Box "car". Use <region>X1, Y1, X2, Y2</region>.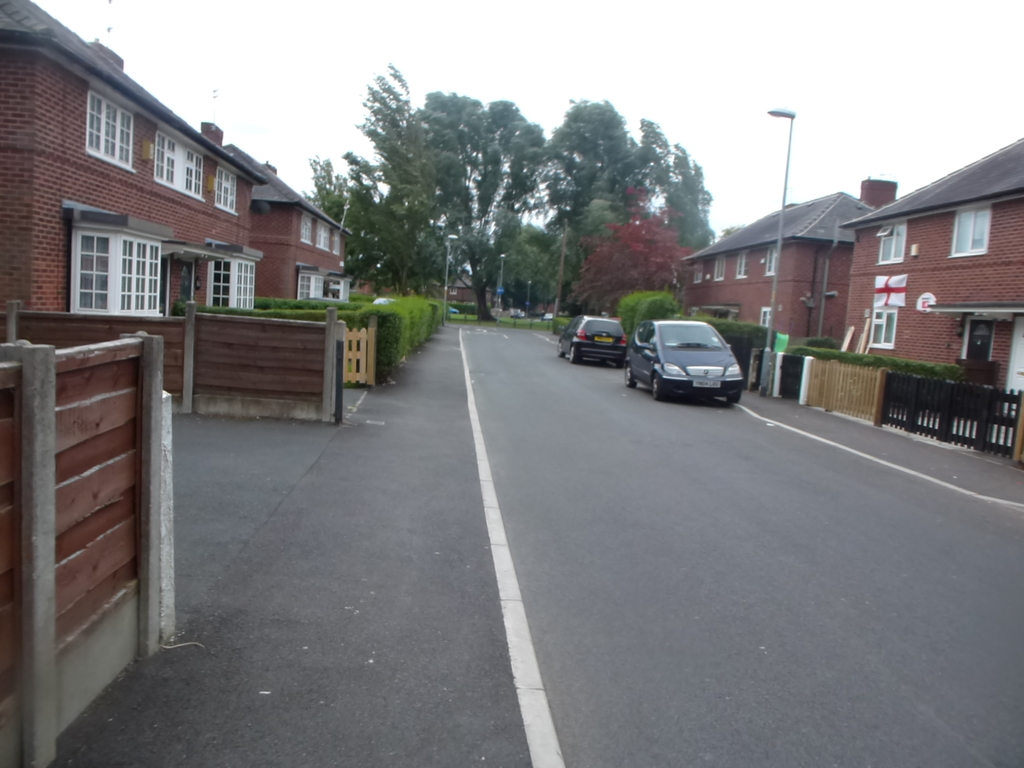
<region>624, 318, 744, 401</region>.
